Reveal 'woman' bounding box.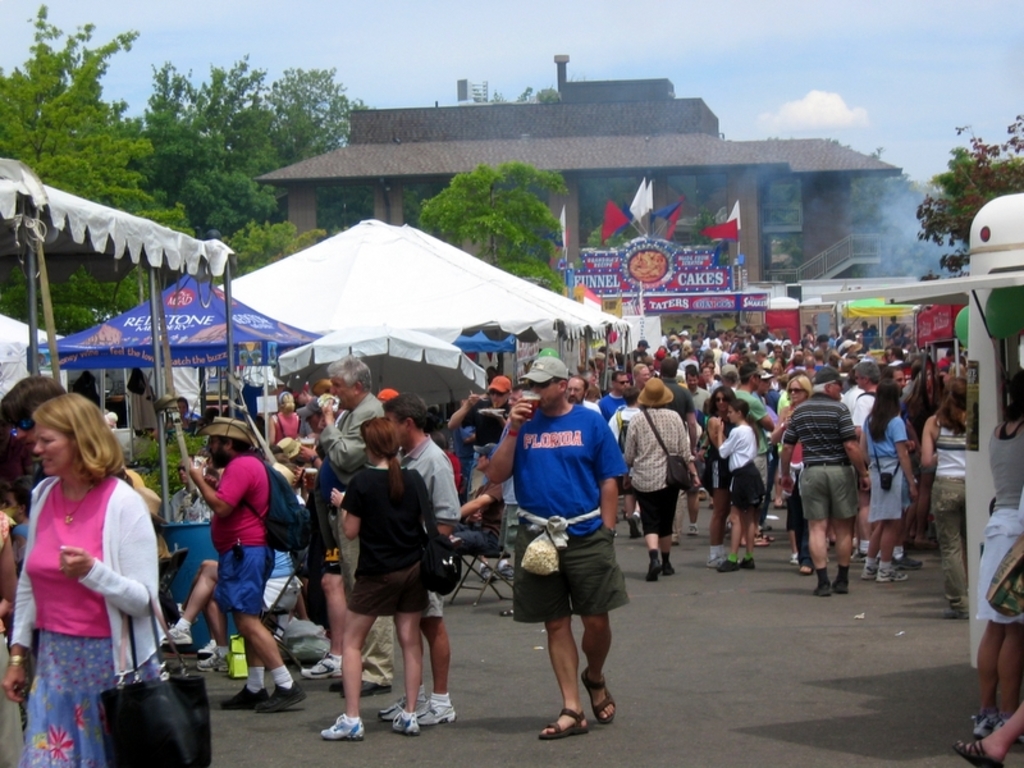
Revealed: crop(716, 393, 767, 567).
